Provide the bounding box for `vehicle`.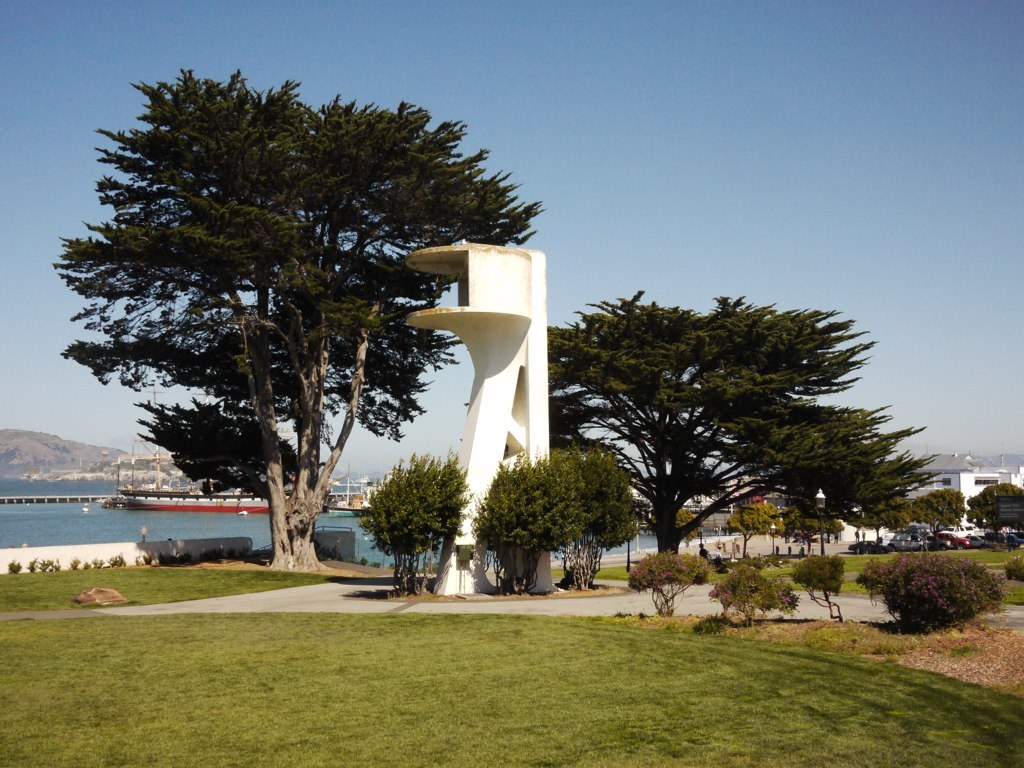
x1=925 y1=533 x2=951 y2=550.
